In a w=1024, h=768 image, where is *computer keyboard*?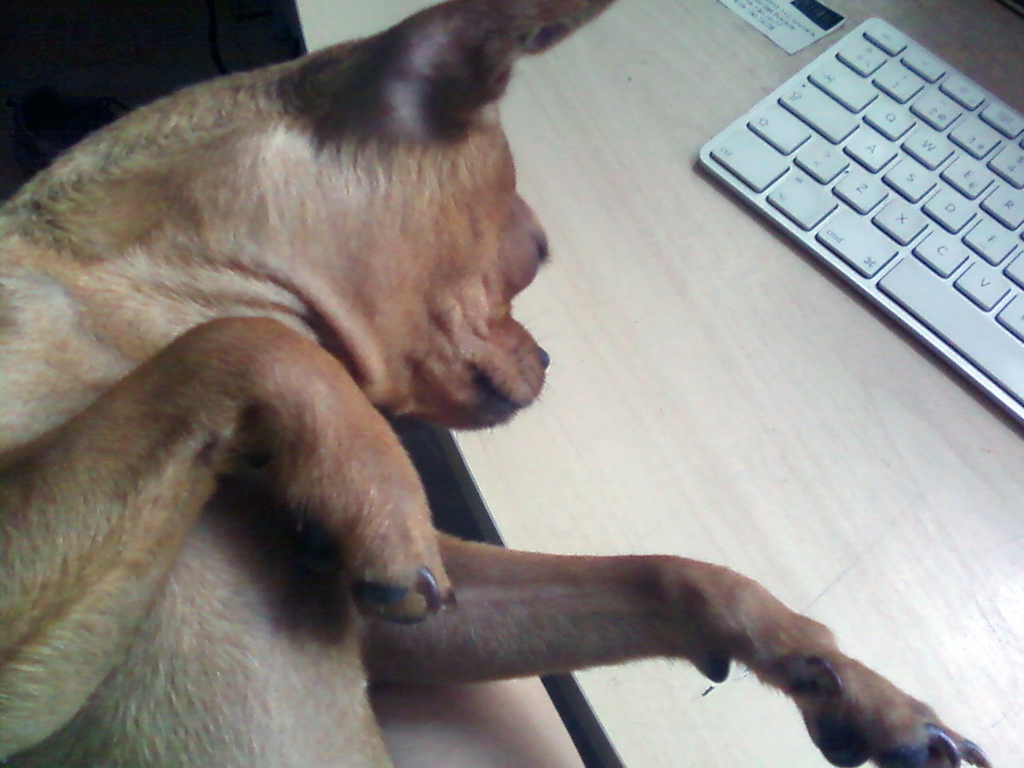
bbox=(698, 13, 1023, 427).
